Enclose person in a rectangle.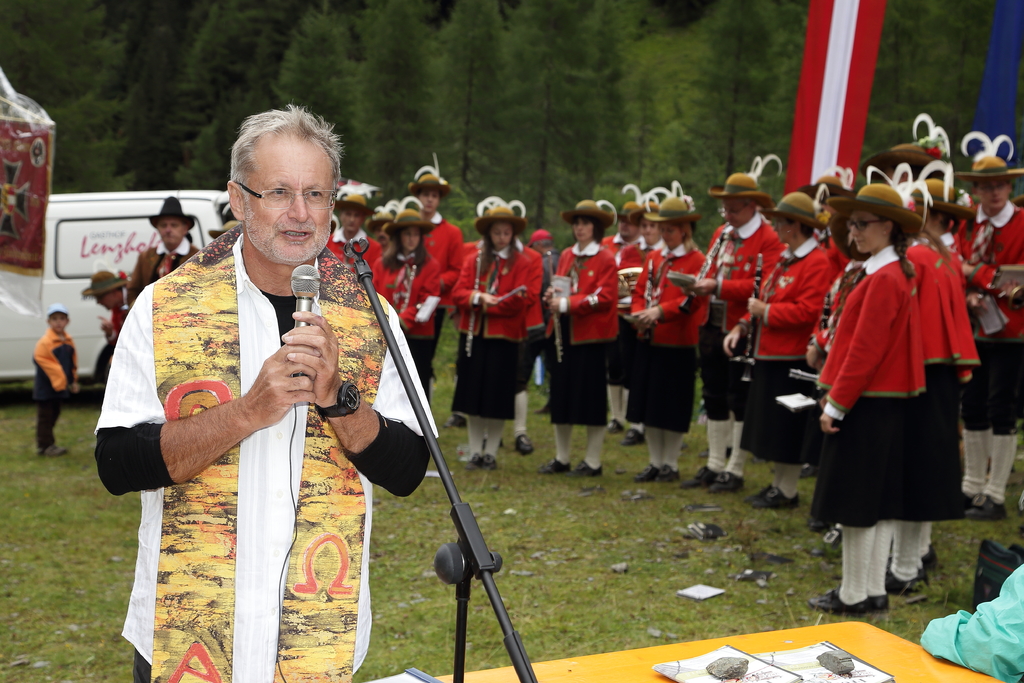
<bbox>126, 198, 204, 308</bbox>.
